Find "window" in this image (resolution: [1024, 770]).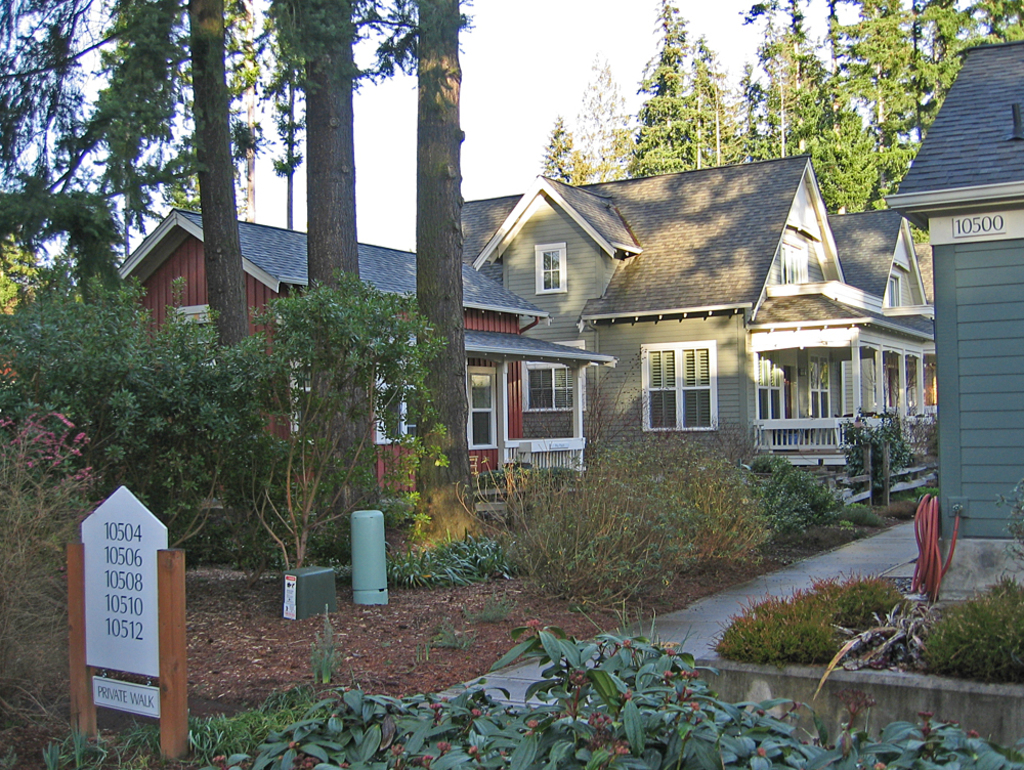
Rect(775, 243, 810, 280).
